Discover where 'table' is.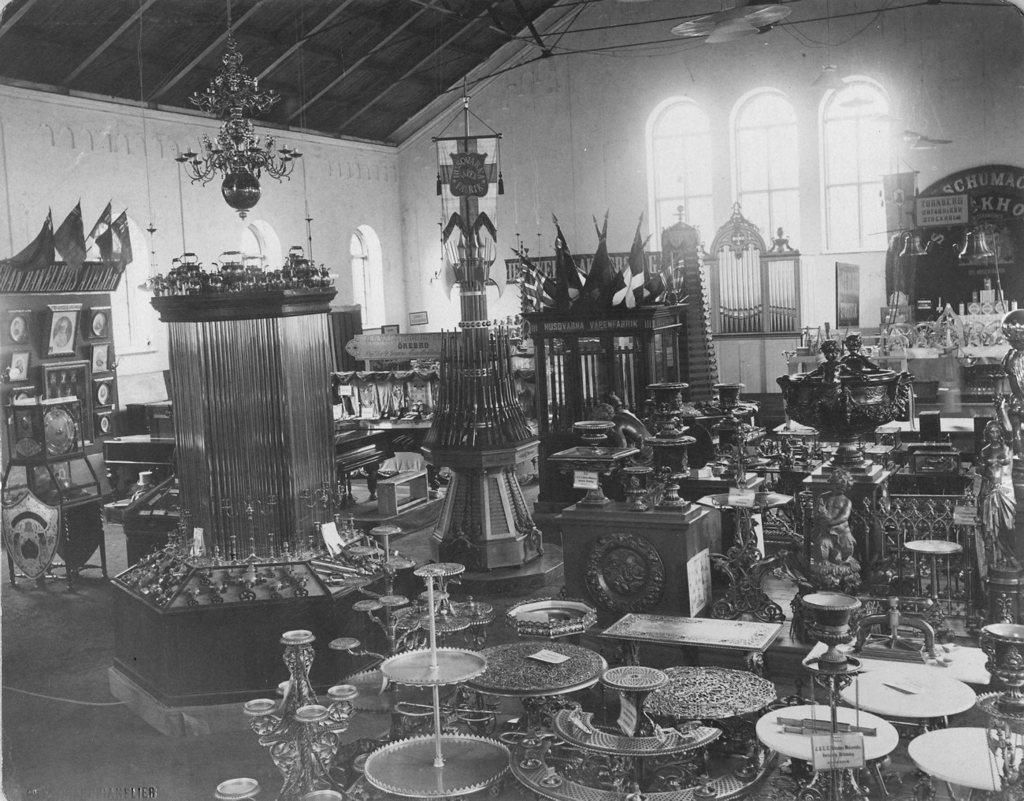
Discovered at <bbox>903, 722, 1023, 799</bbox>.
